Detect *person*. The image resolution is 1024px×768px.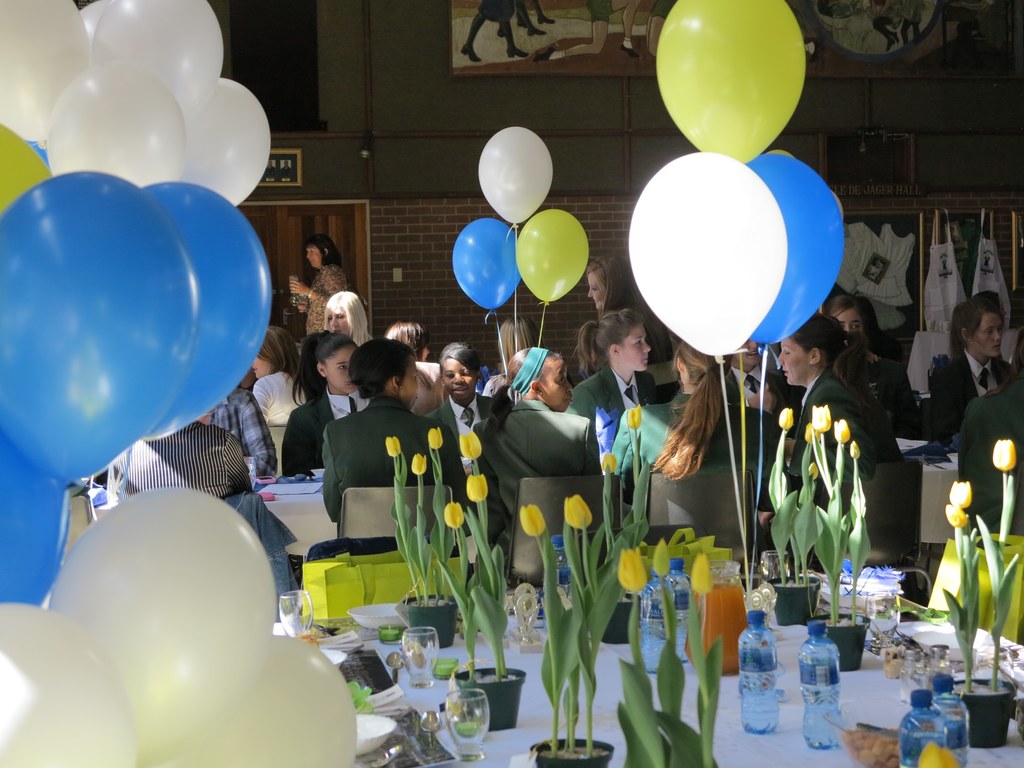
select_region(948, 327, 1023, 543).
